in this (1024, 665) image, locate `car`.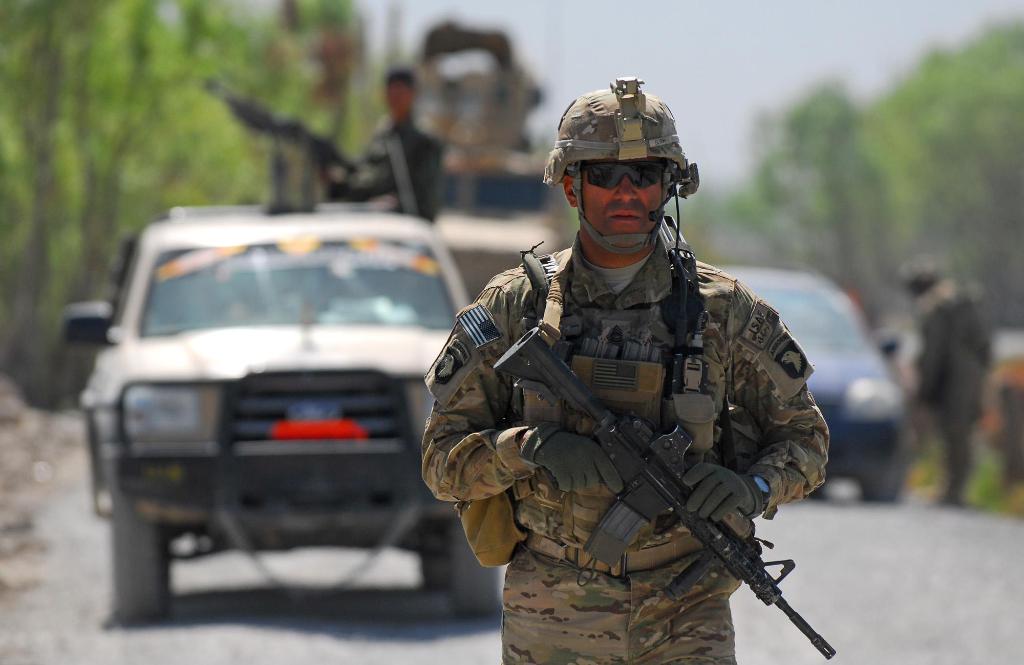
Bounding box: [708,262,905,506].
